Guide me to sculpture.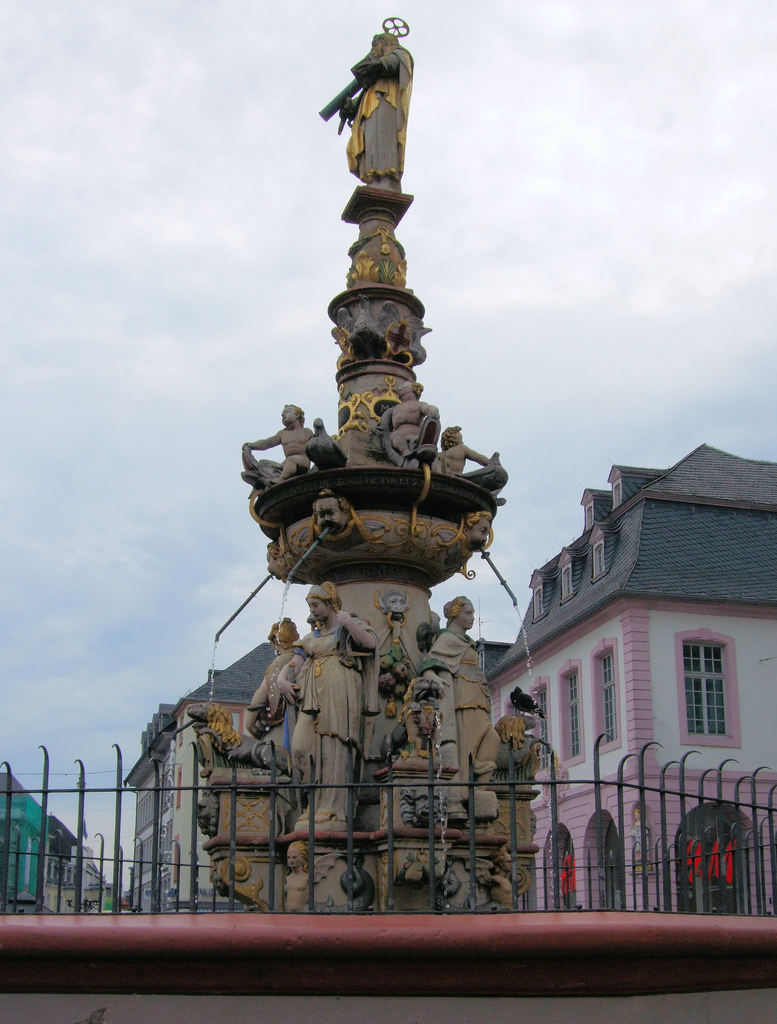
Guidance: l=147, t=97, r=642, b=924.
